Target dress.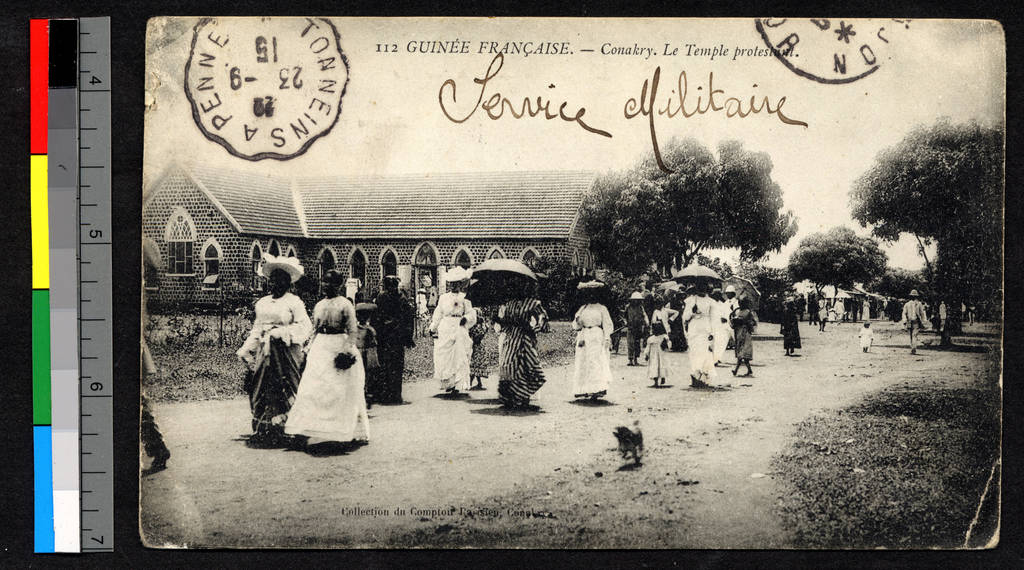
Target region: select_region(858, 327, 874, 348).
